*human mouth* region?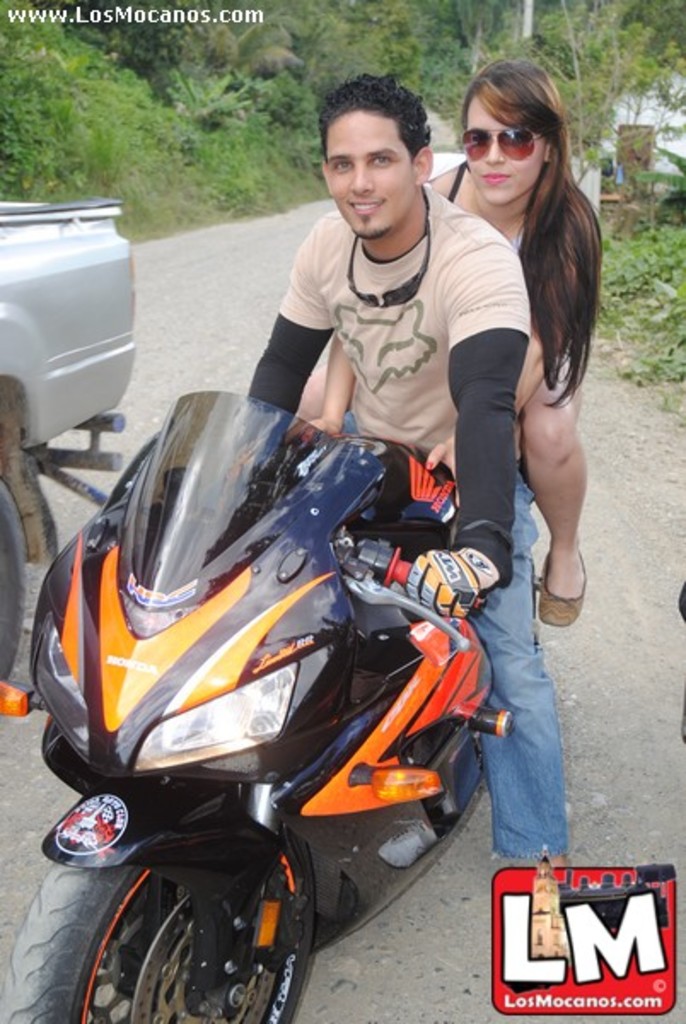
pyautogui.locateOnScreen(478, 160, 503, 184)
